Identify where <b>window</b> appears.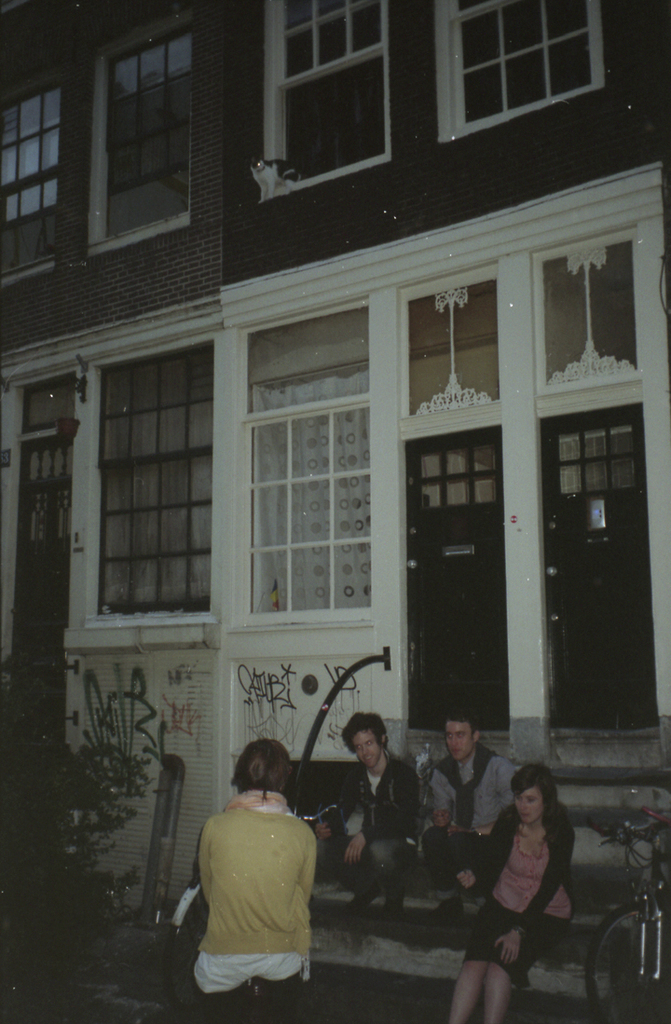
Appears at [left=432, top=0, right=605, bottom=143].
